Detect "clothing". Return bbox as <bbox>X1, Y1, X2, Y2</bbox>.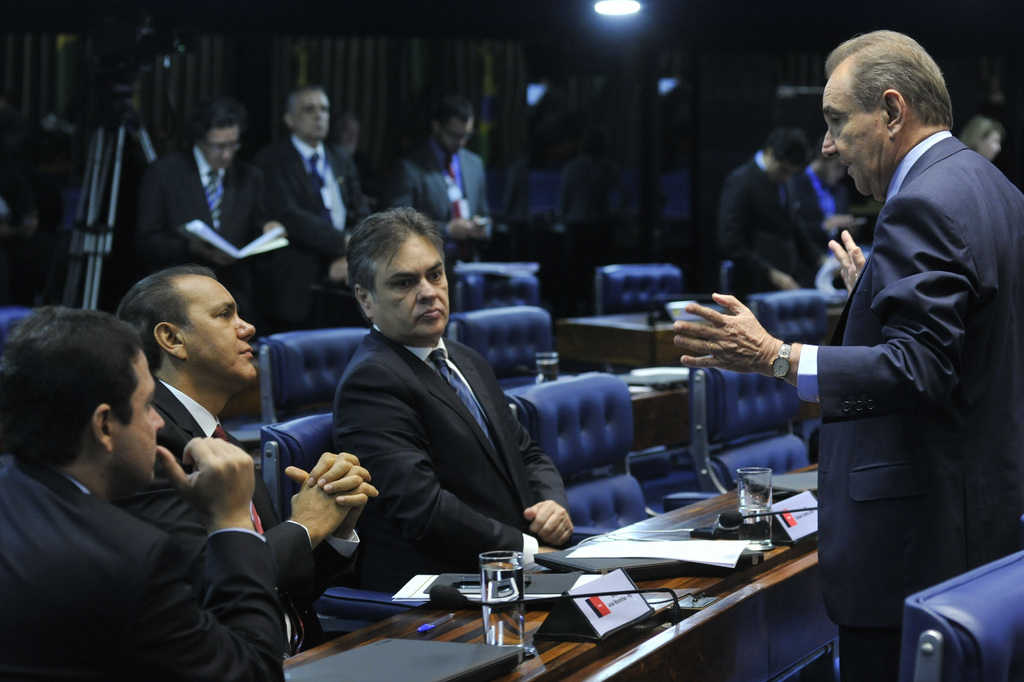
<bbox>389, 142, 473, 277</bbox>.
